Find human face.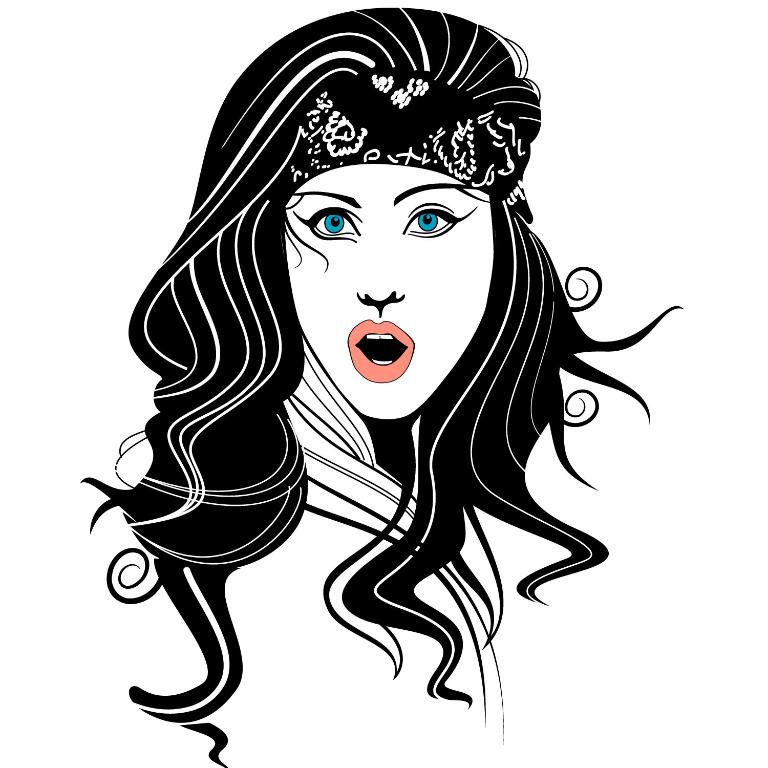
<box>284,161,491,420</box>.
